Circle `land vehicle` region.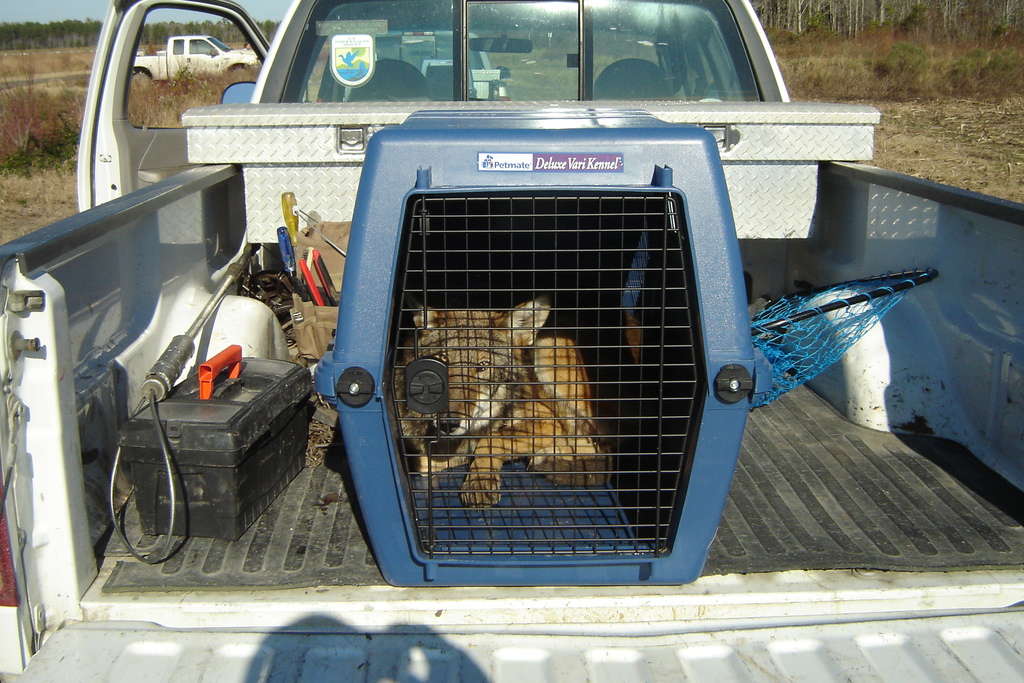
Region: rect(131, 37, 262, 85).
